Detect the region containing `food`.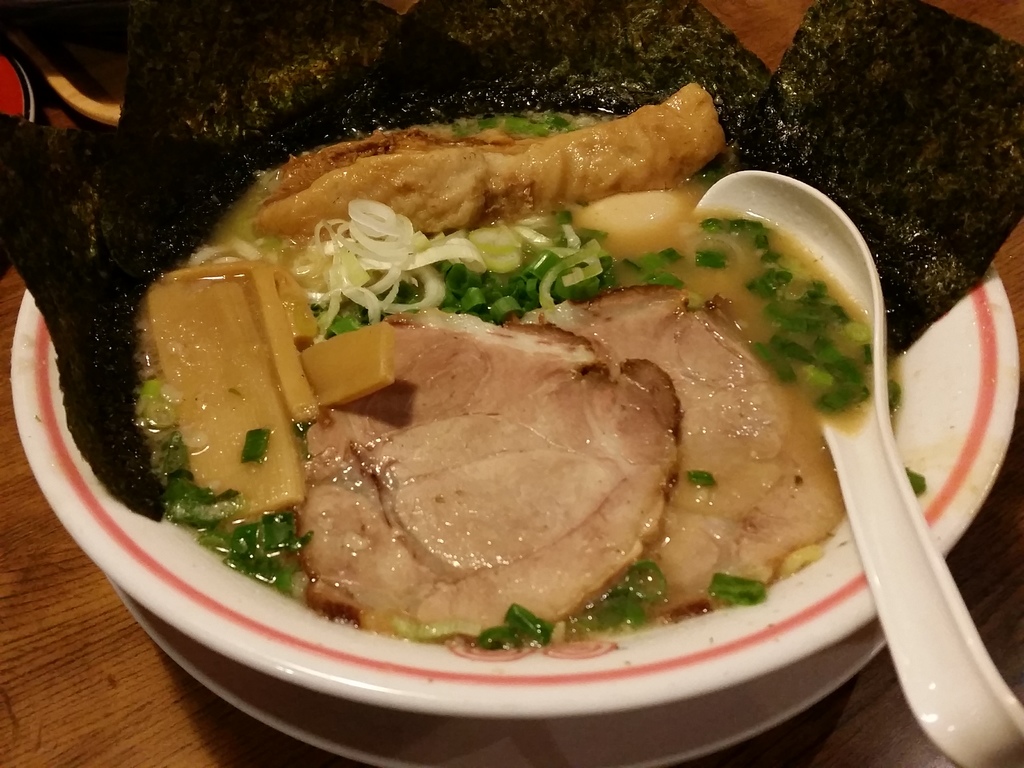
<bbox>127, 85, 907, 660</bbox>.
